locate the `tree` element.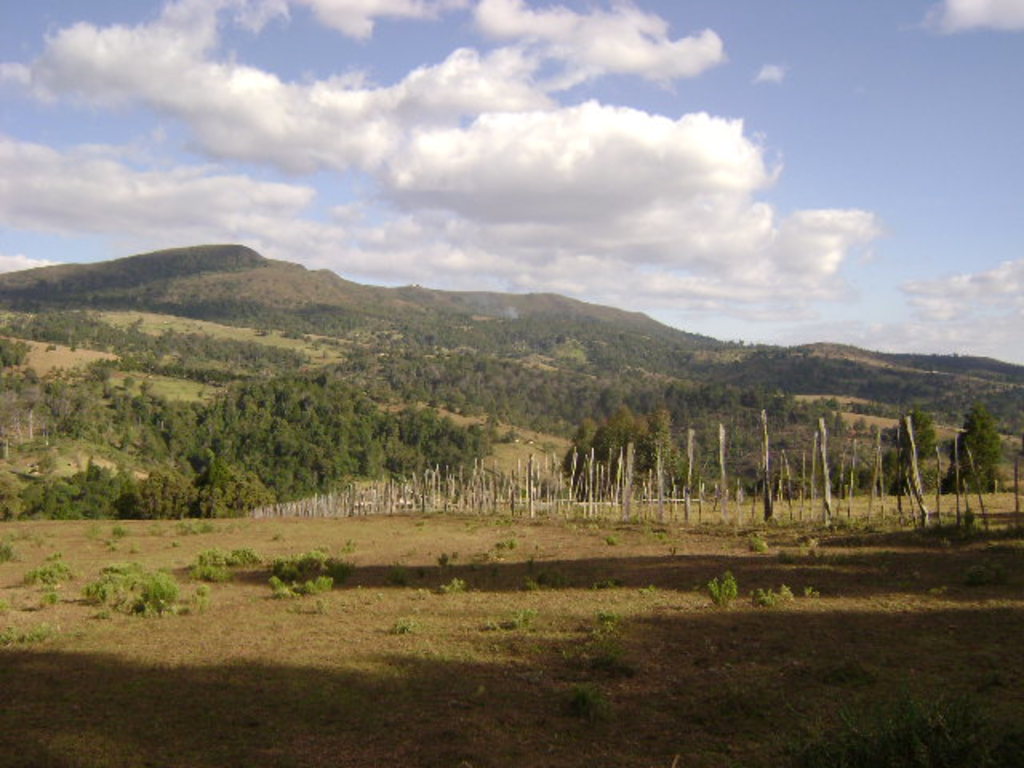
Element bbox: locate(662, 382, 774, 416).
